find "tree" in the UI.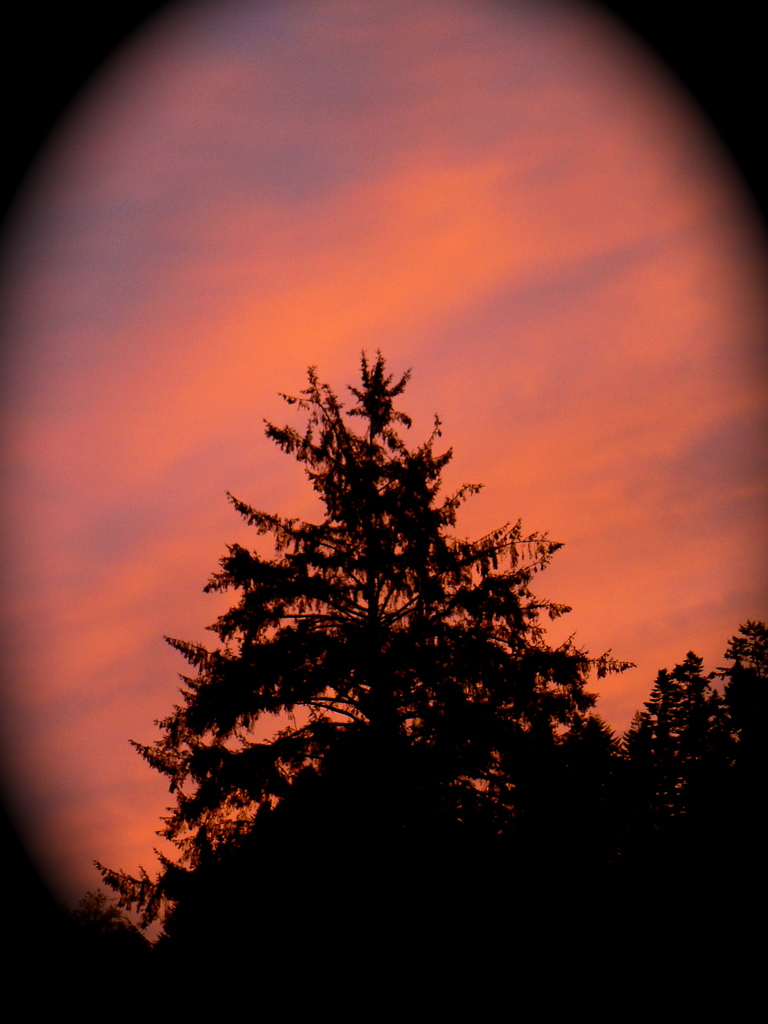
UI element at locate(87, 342, 624, 974).
